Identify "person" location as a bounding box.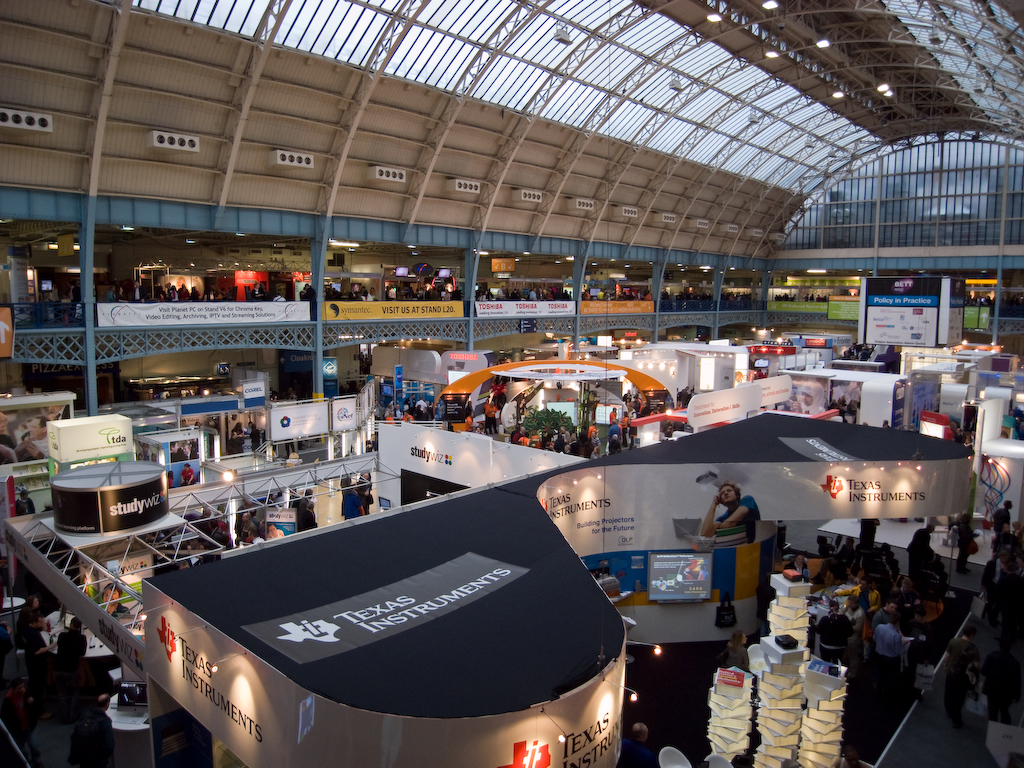
locate(227, 420, 247, 455).
